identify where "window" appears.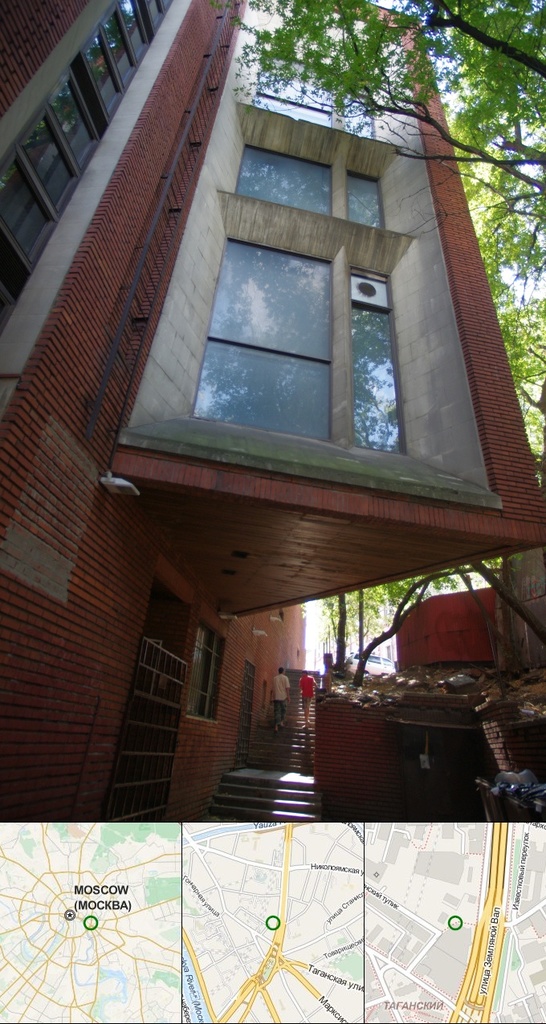
Appears at box(234, 145, 339, 221).
